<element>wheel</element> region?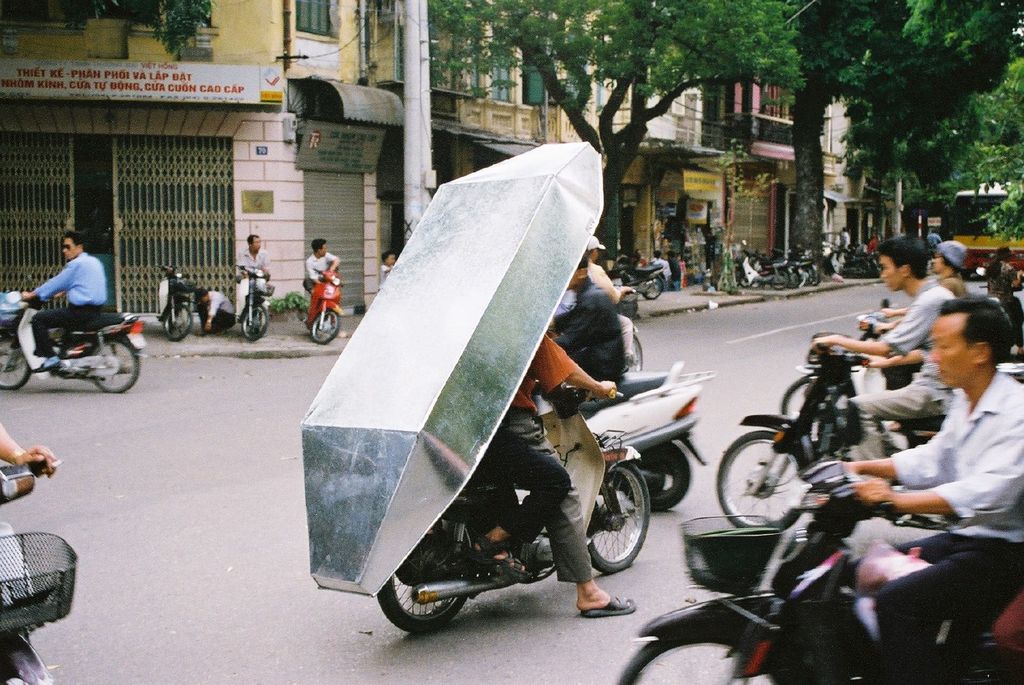
Rect(307, 308, 343, 345)
